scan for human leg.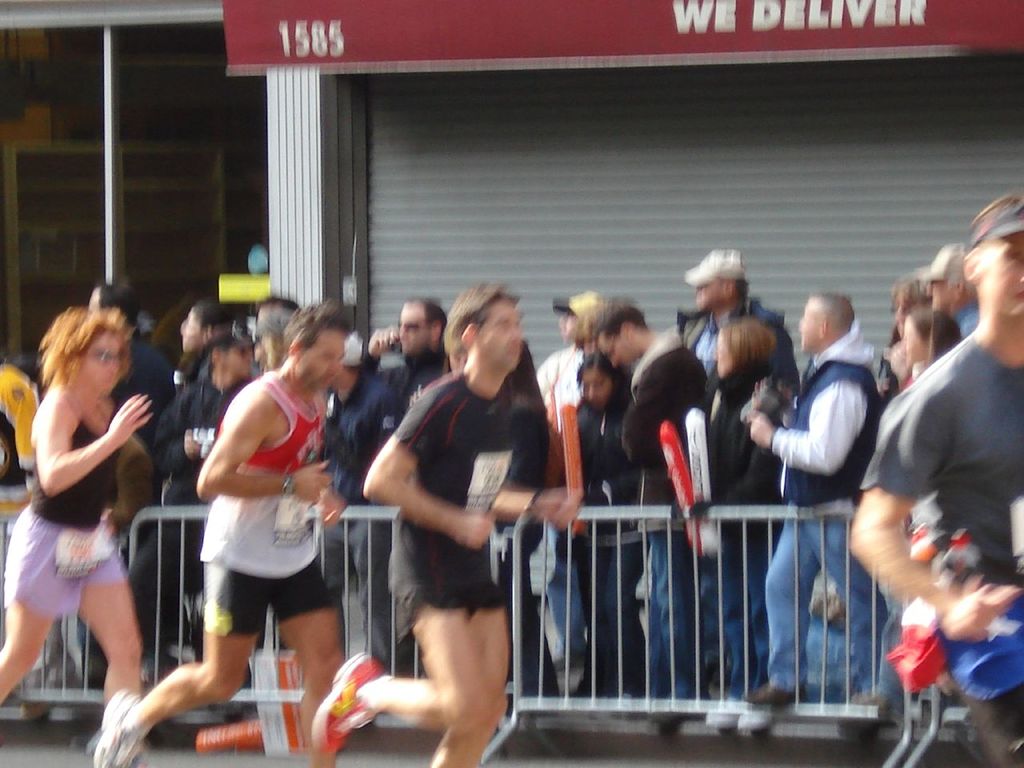
Scan result: (x1=431, y1=606, x2=514, y2=767).
